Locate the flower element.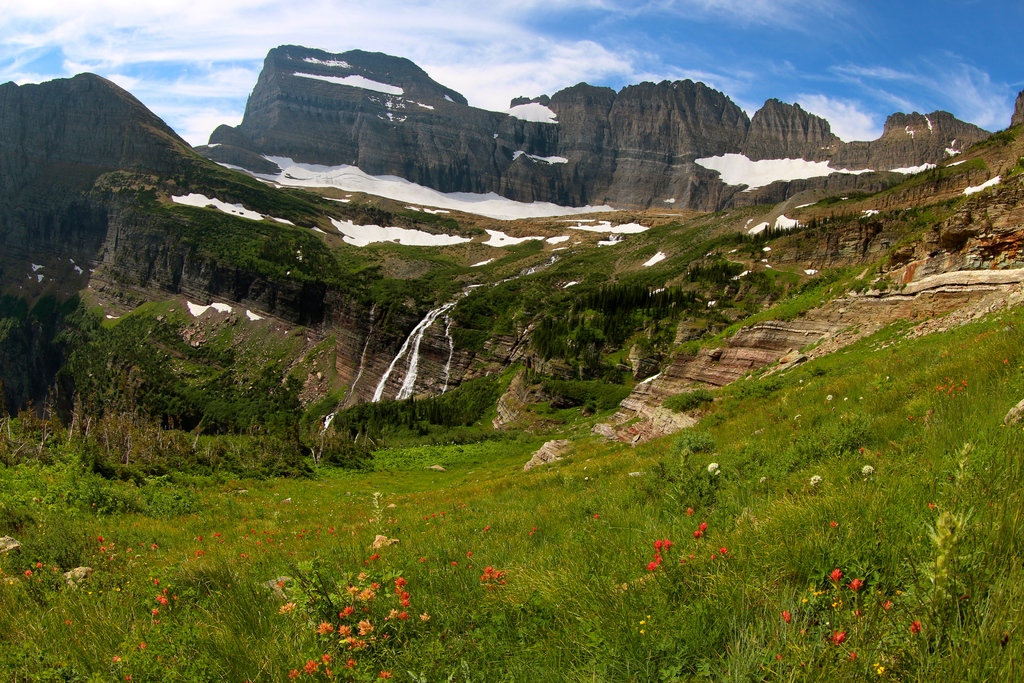
Element bbox: [left=707, top=549, right=727, bottom=562].
